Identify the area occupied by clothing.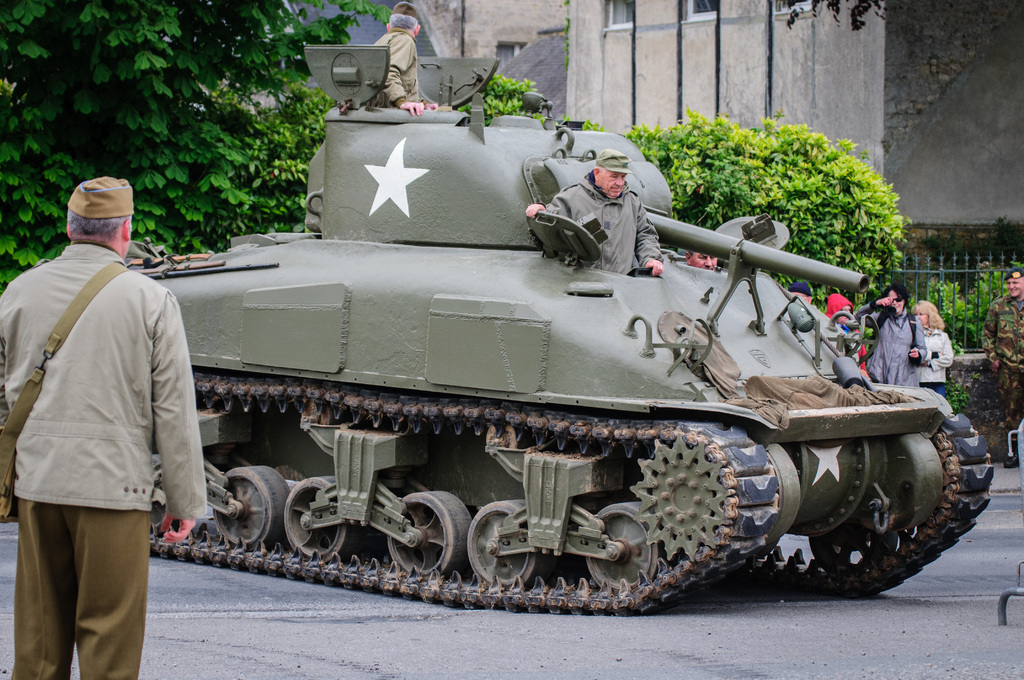
Area: [881, 314, 925, 390].
